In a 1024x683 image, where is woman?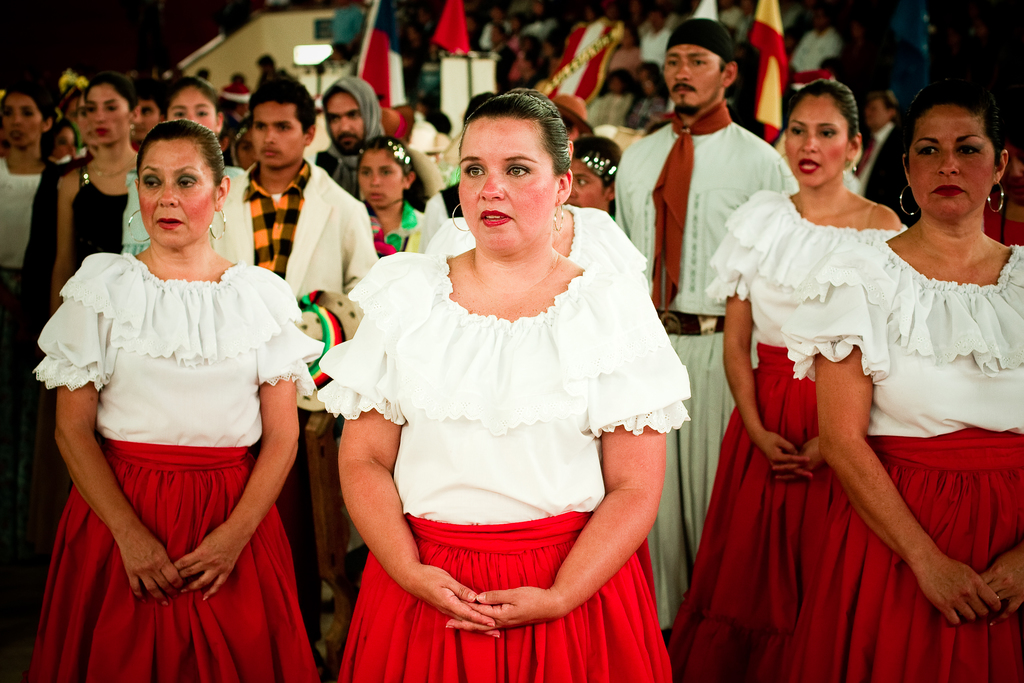
bbox=[567, 129, 637, 219].
